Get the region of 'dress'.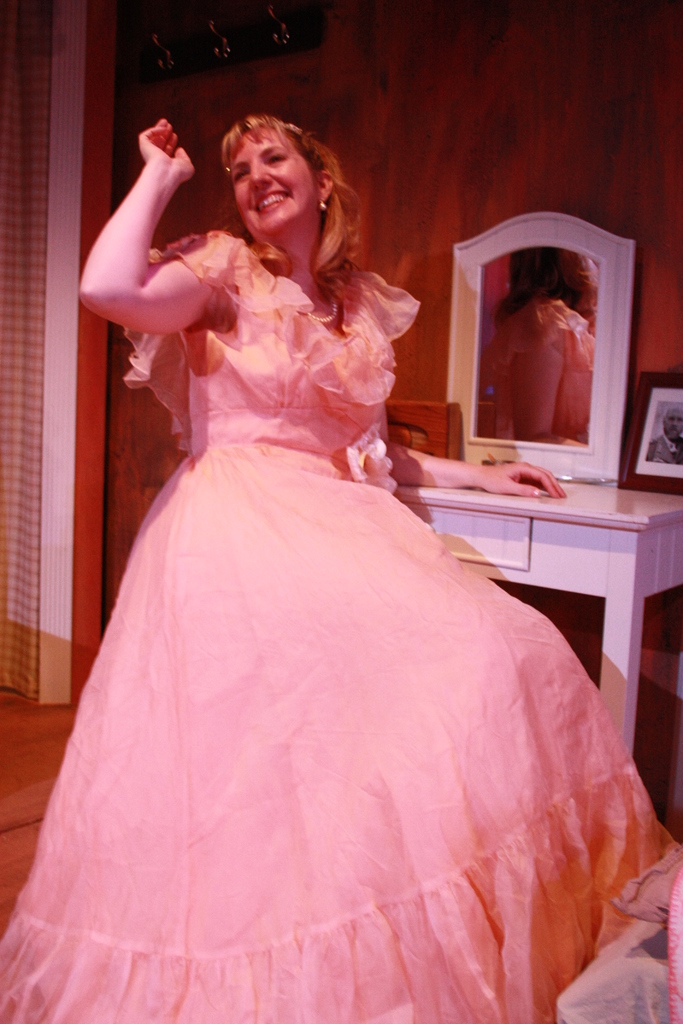
pyautogui.locateOnScreen(0, 228, 680, 1021).
